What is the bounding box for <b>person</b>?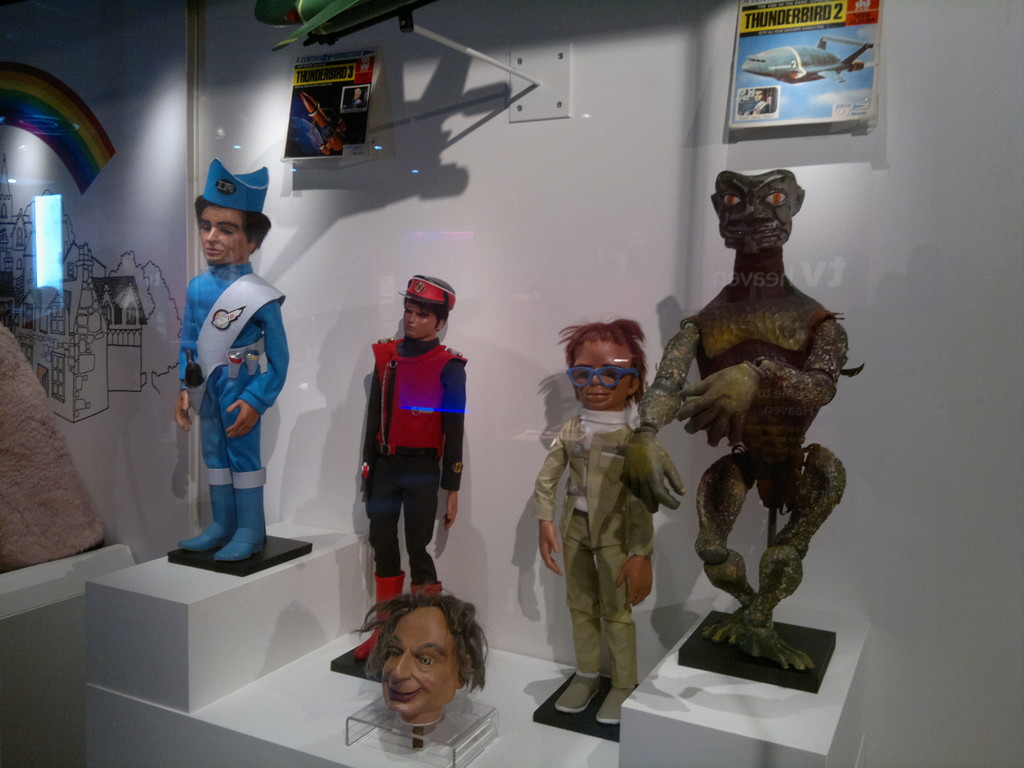
[x1=170, y1=152, x2=295, y2=570].
